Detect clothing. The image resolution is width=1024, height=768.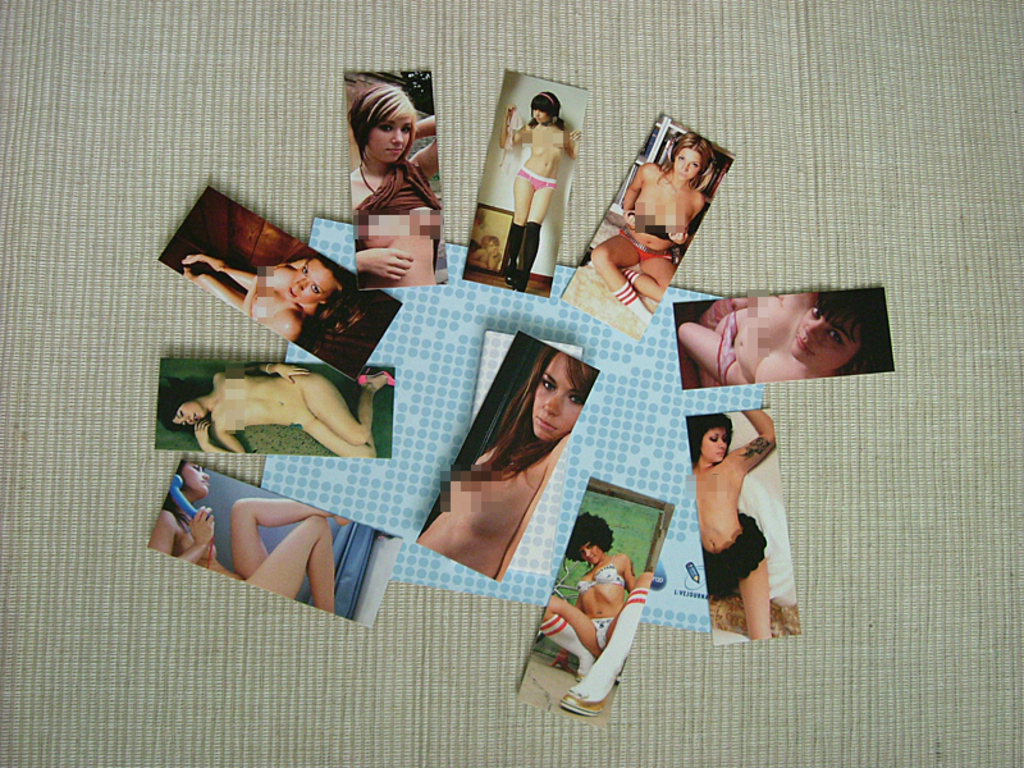
<region>503, 219, 541, 288</region>.
